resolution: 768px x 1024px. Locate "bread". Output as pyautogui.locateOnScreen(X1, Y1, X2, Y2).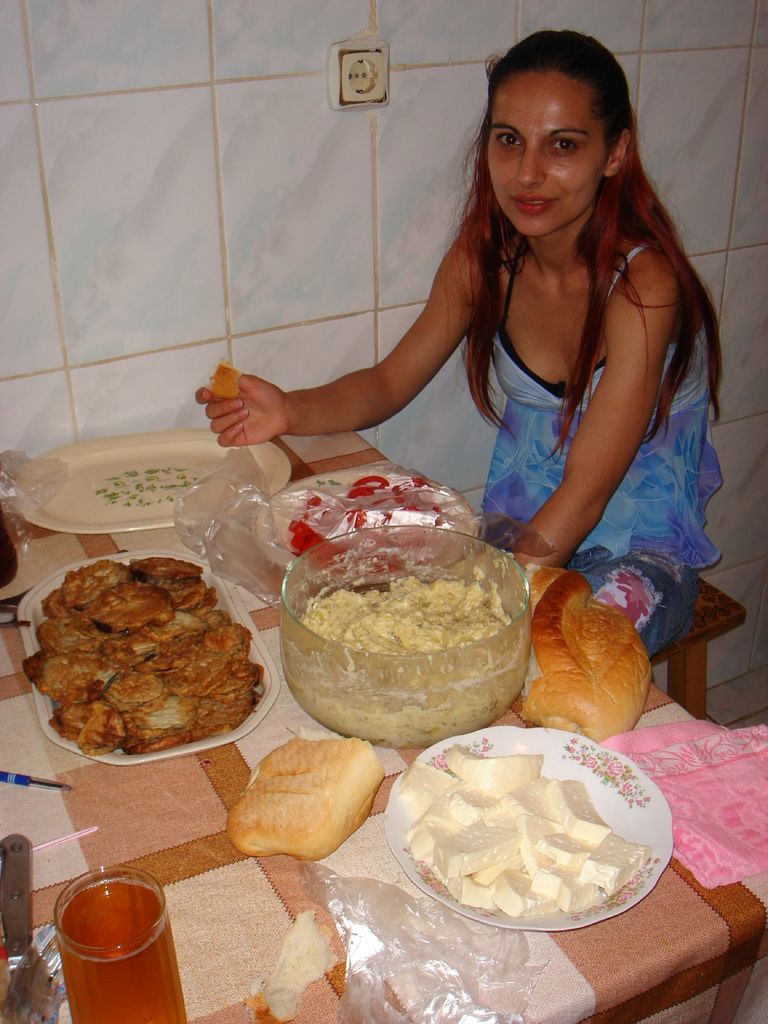
pyautogui.locateOnScreen(225, 737, 397, 864).
